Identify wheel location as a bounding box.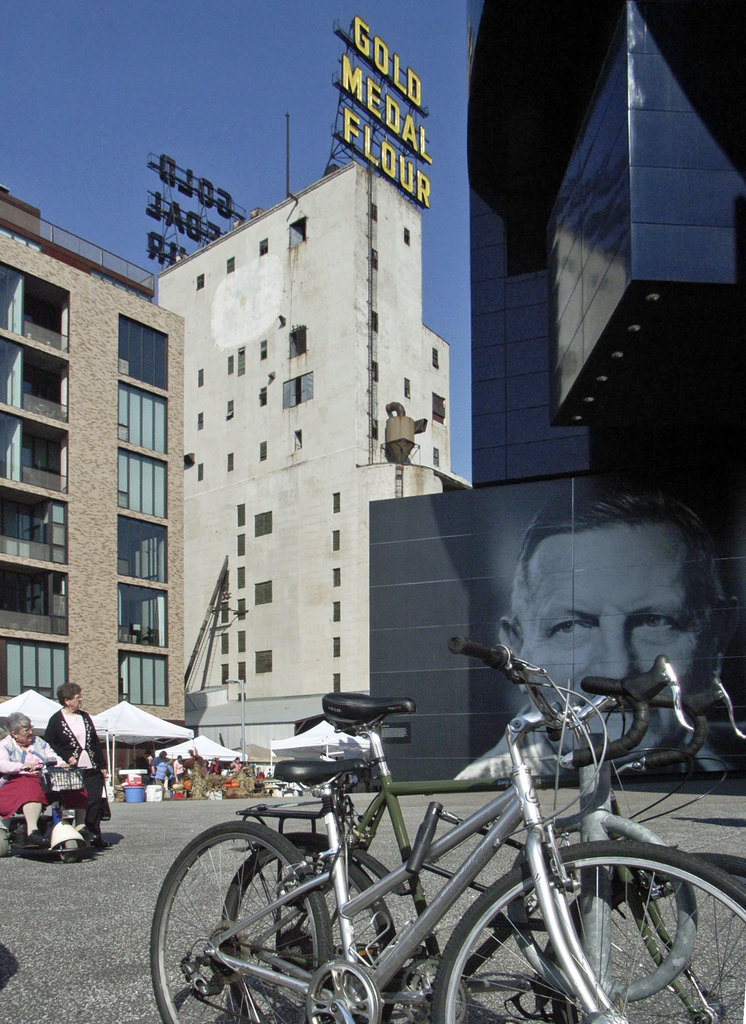
l=0, t=829, r=10, b=858.
